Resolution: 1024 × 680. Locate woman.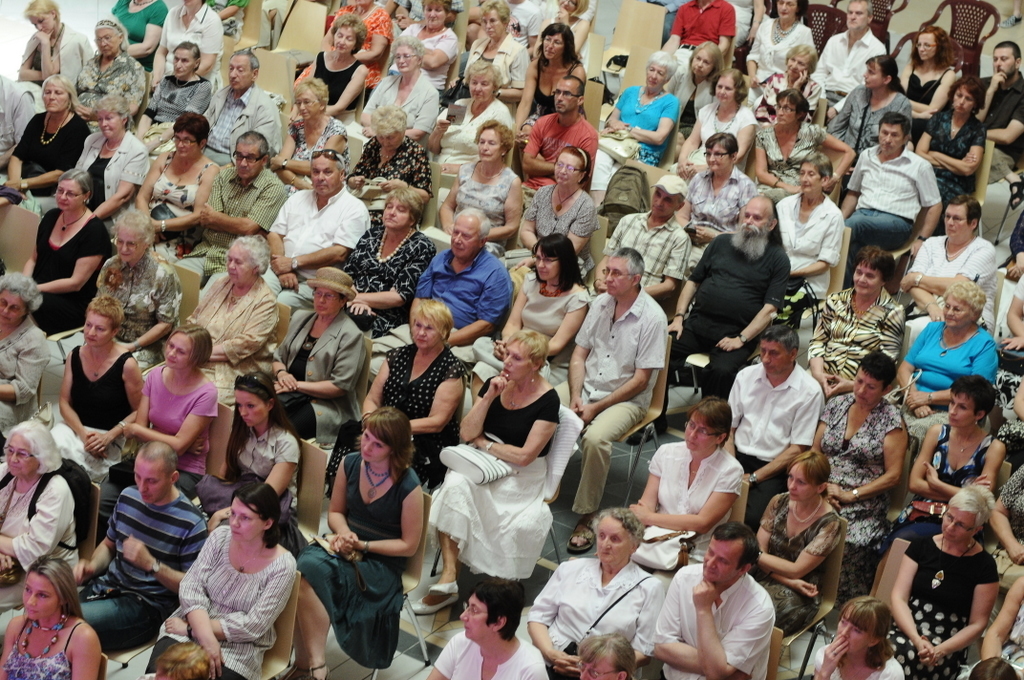
<bbox>73, 22, 153, 139</bbox>.
